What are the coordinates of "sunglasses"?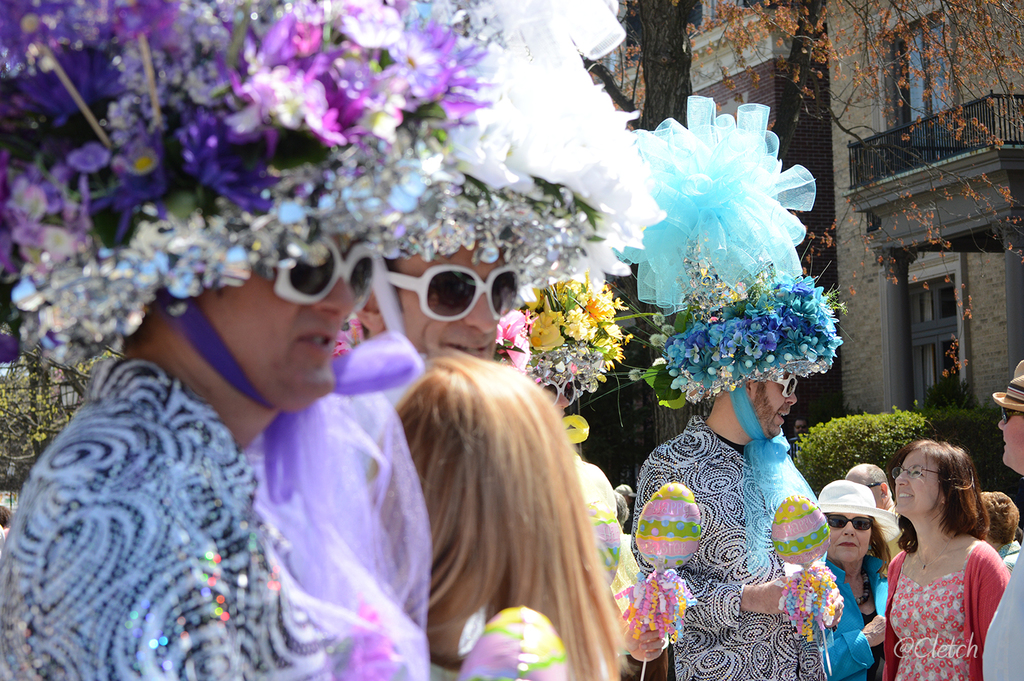
(x1=768, y1=377, x2=798, y2=400).
